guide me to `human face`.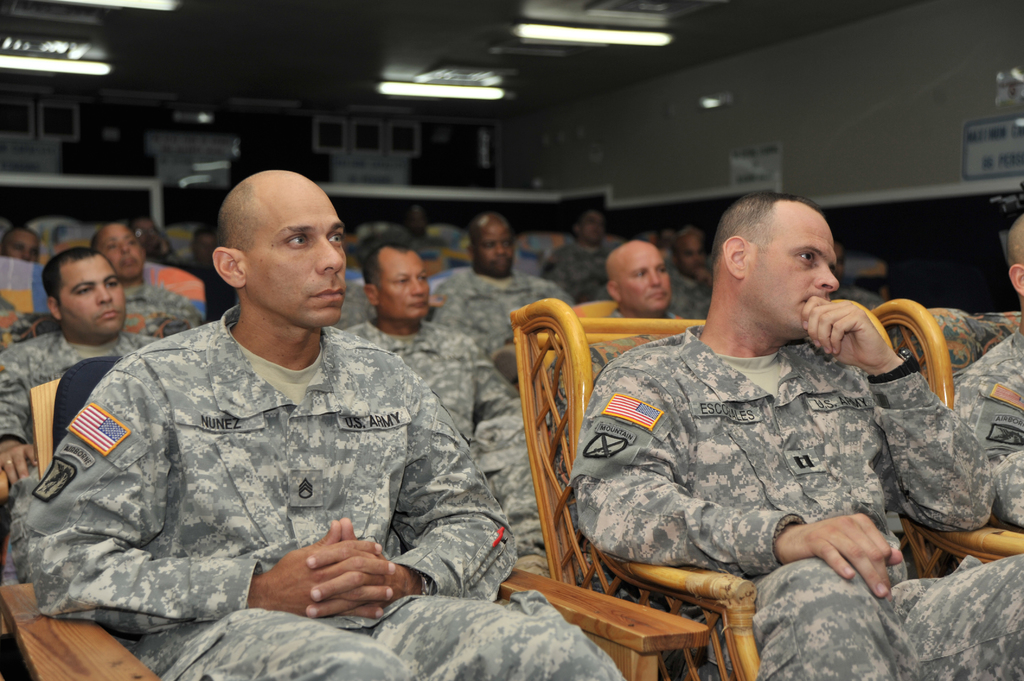
Guidance: crop(246, 178, 347, 332).
